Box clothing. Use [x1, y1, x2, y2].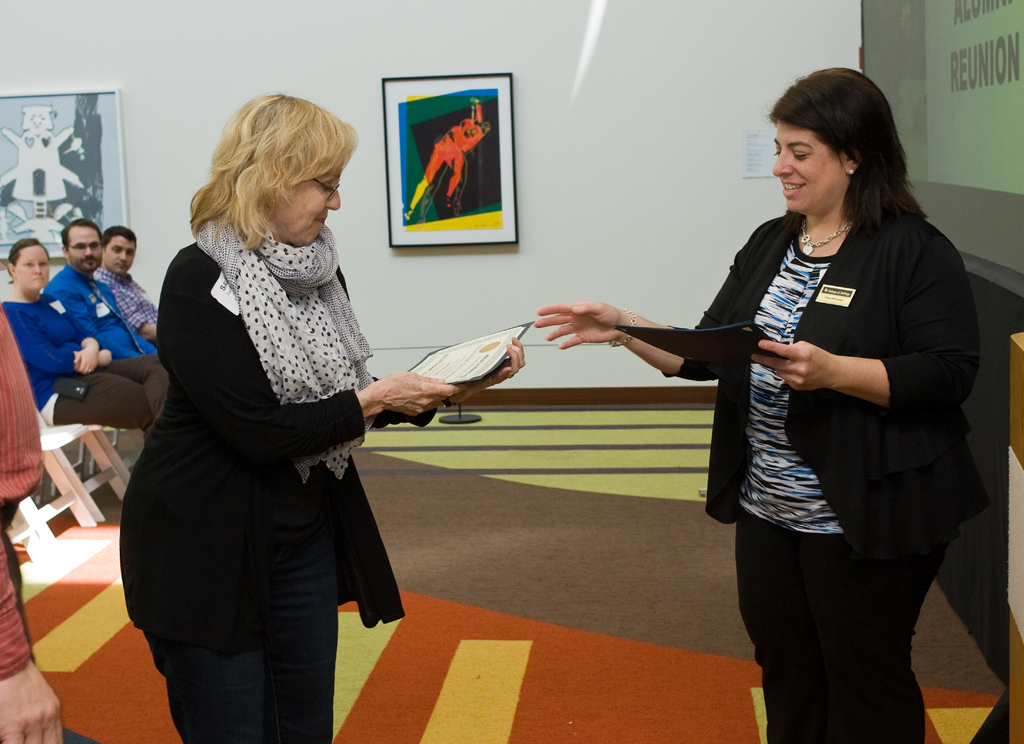
[93, 259, 161, 347].
